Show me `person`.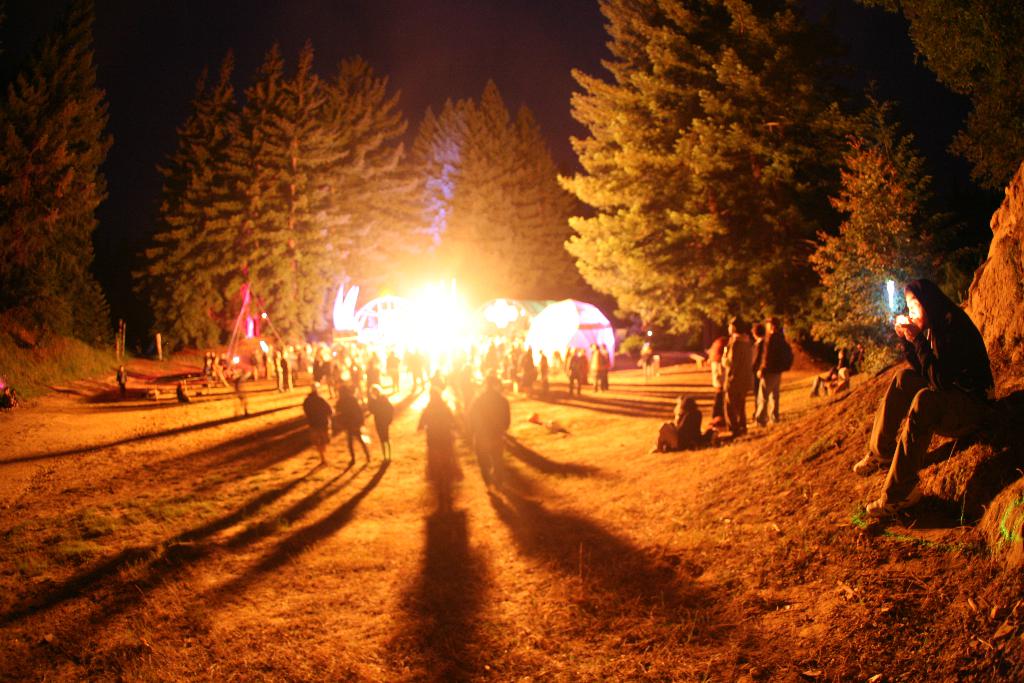
`person` is here: region(338, 384, 371, 465).
